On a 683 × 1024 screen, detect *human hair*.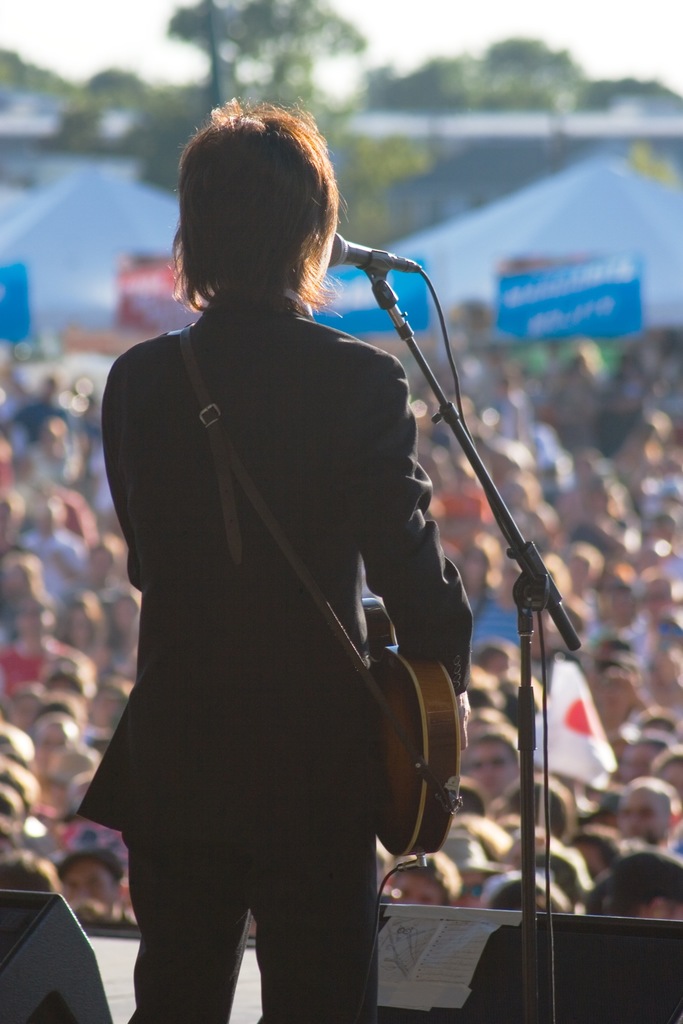
select_region(54, 846, 126, 877).
